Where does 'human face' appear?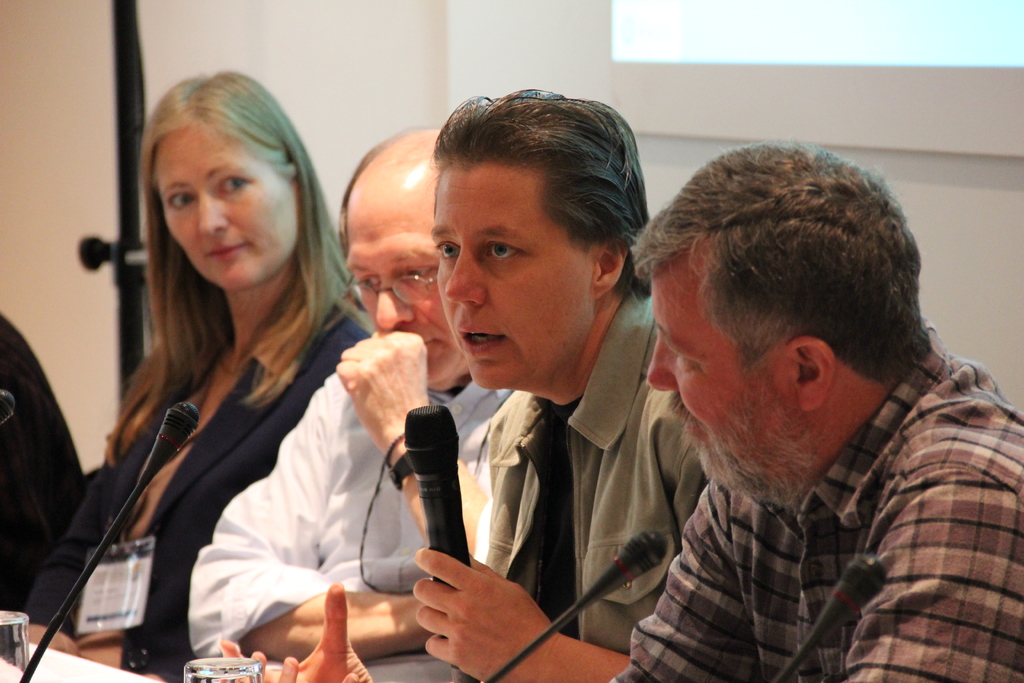
Appears at {"left": 433, "top": 161, "right": 593, "bottom": 390}.
